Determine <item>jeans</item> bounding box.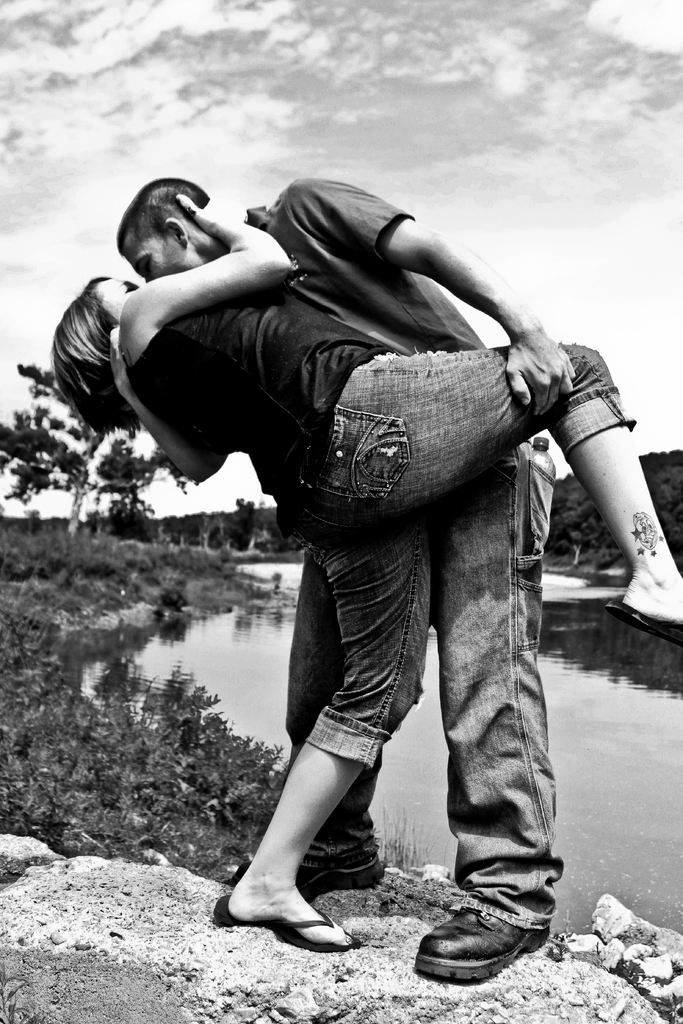
Determined: Rect(306, 357, 638, 773).
